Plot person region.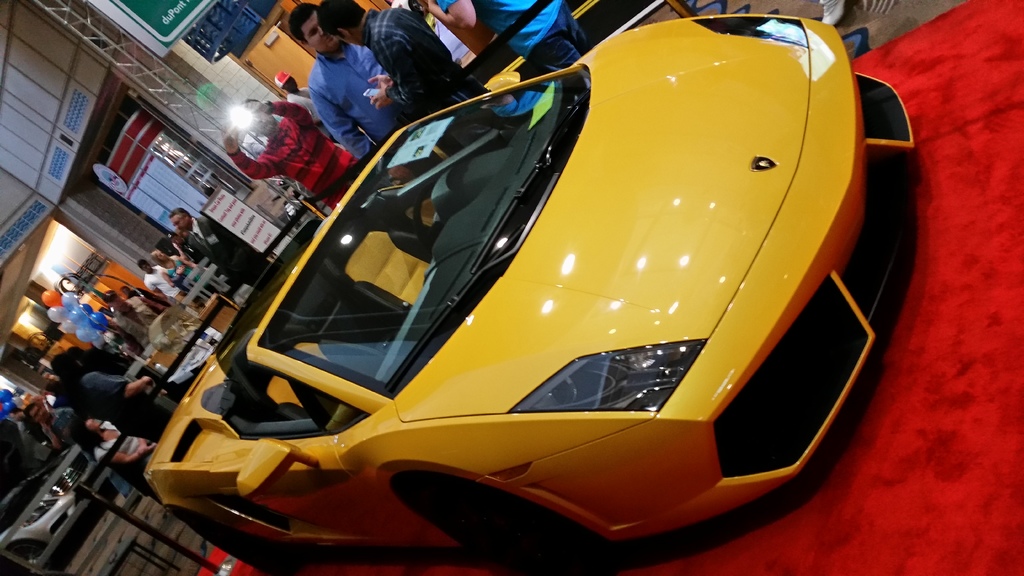
Plotted at 817,0,851,26.
